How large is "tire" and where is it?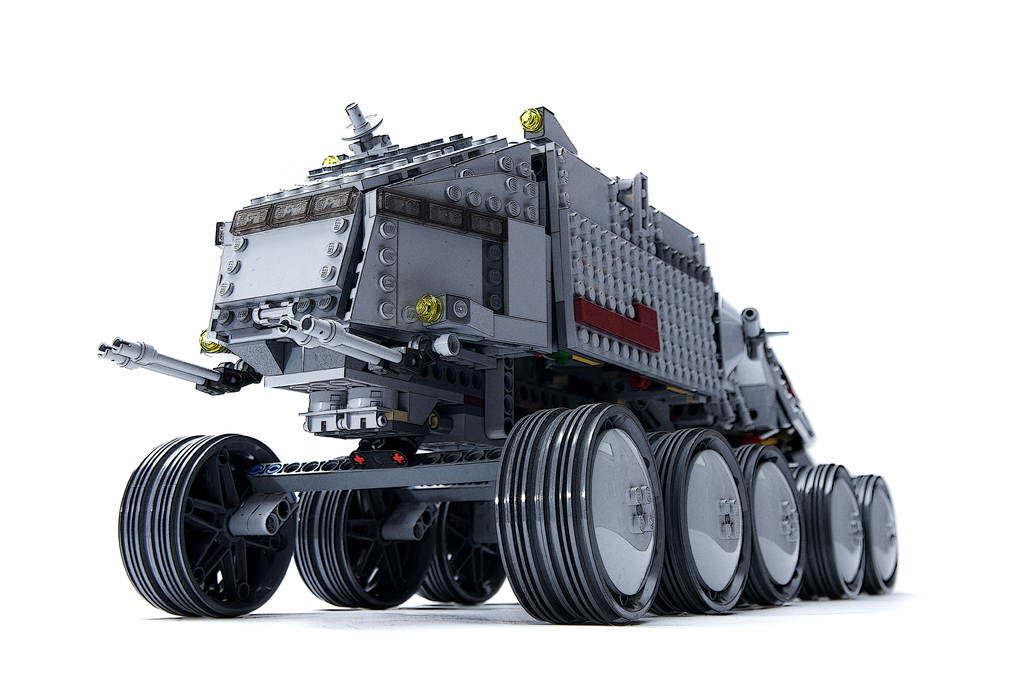
Bounding box: bbox=(851, 473, 904, 600).
